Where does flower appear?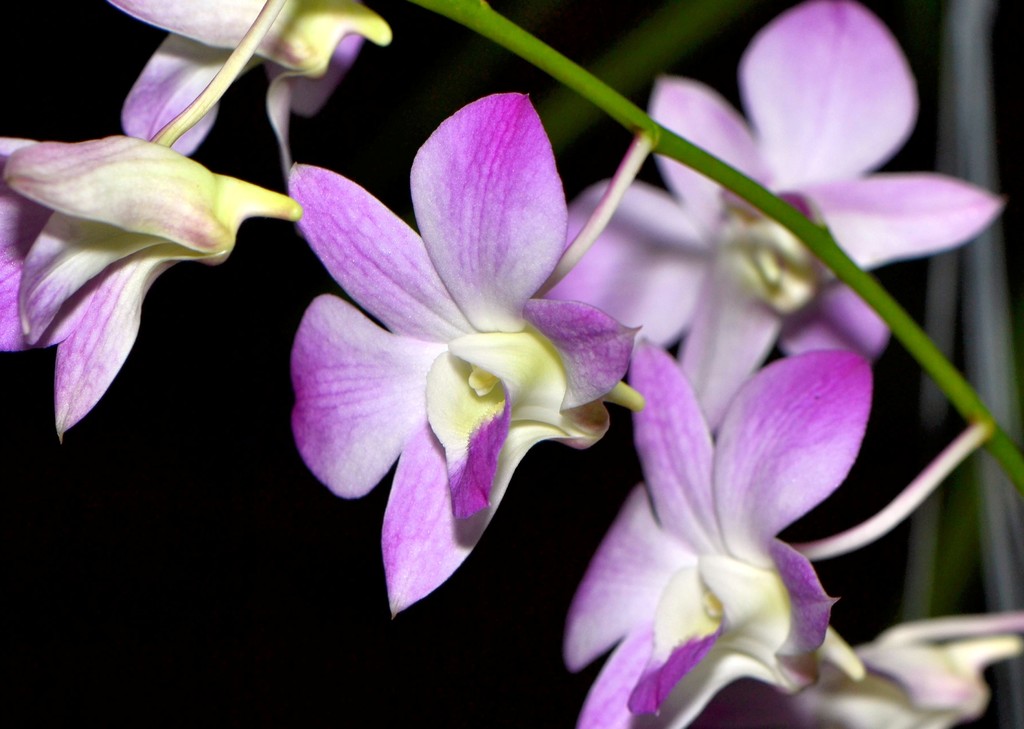
Appears at [left=563, top=335, right=876, bottom=728].
